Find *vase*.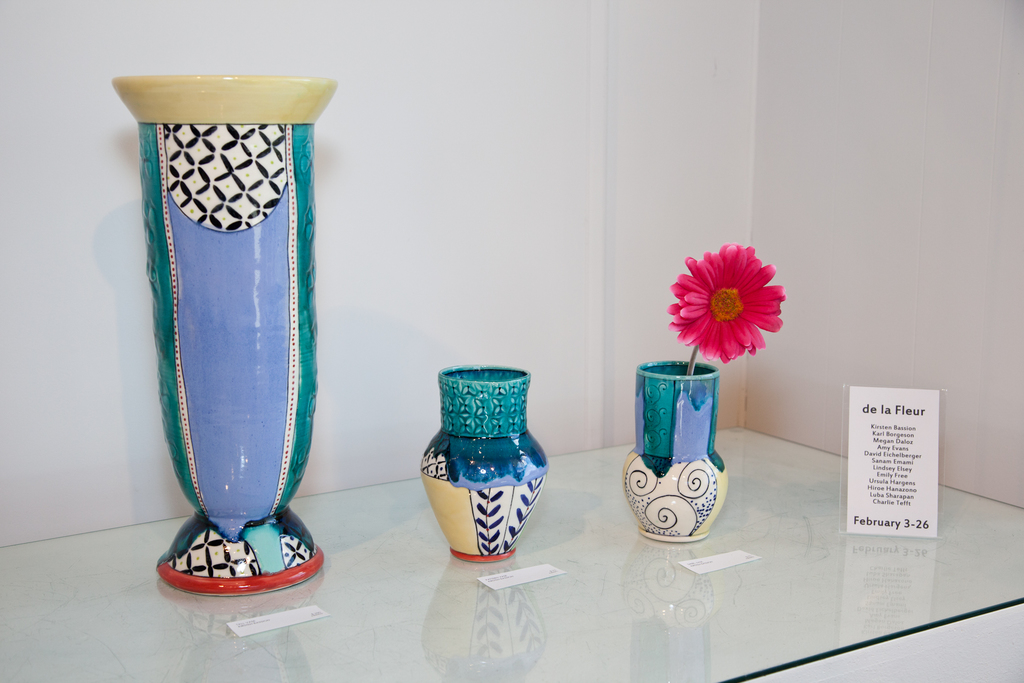
(421,363,547,561).
